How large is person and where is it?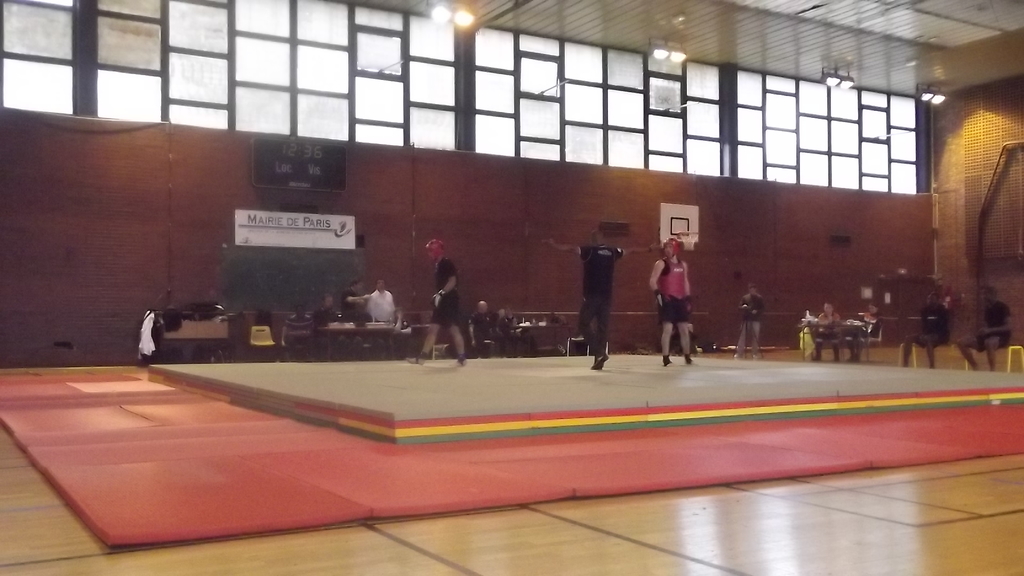
Bounding box: bbox=(732, 287, 760, 359).
